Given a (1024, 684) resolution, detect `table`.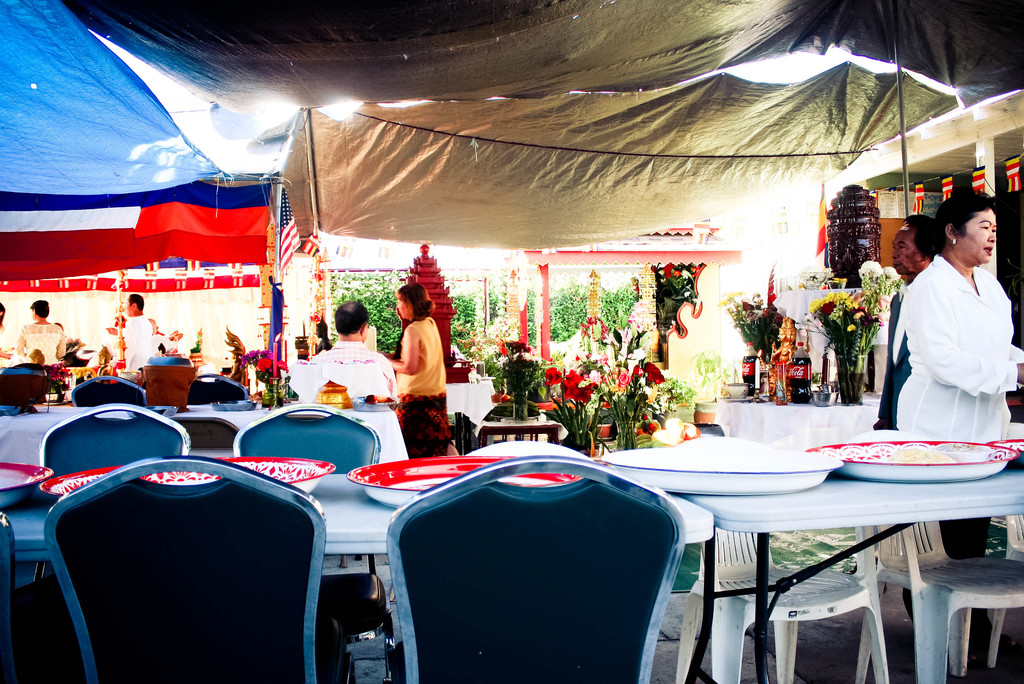
bbox=[0, 464, 717, 683].
